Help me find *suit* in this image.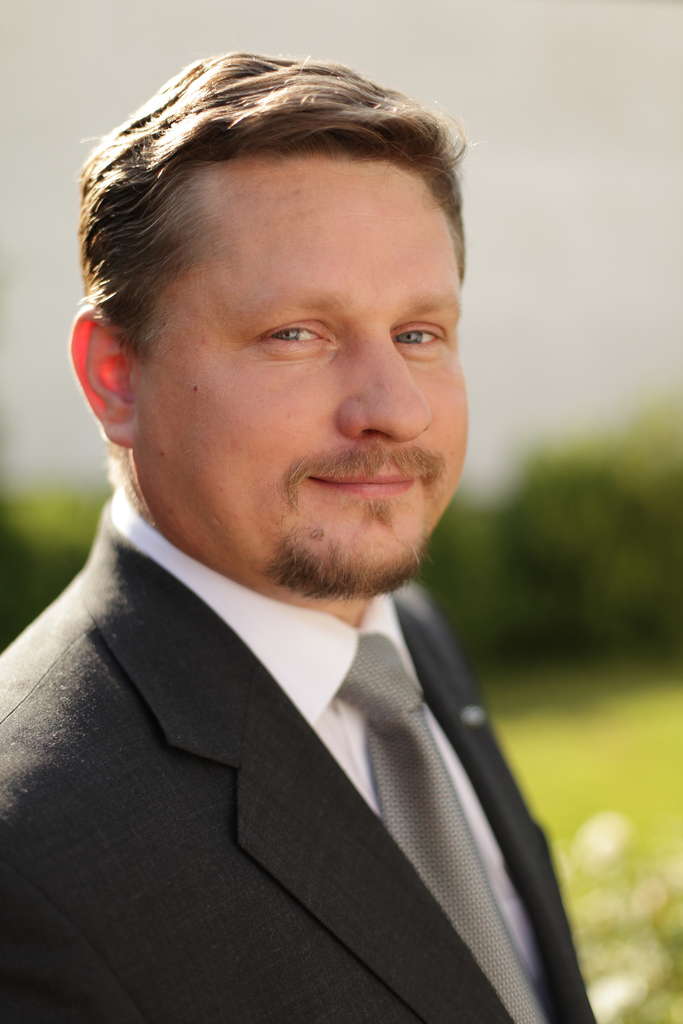
Found it: region(3, 573, 598, 999).
